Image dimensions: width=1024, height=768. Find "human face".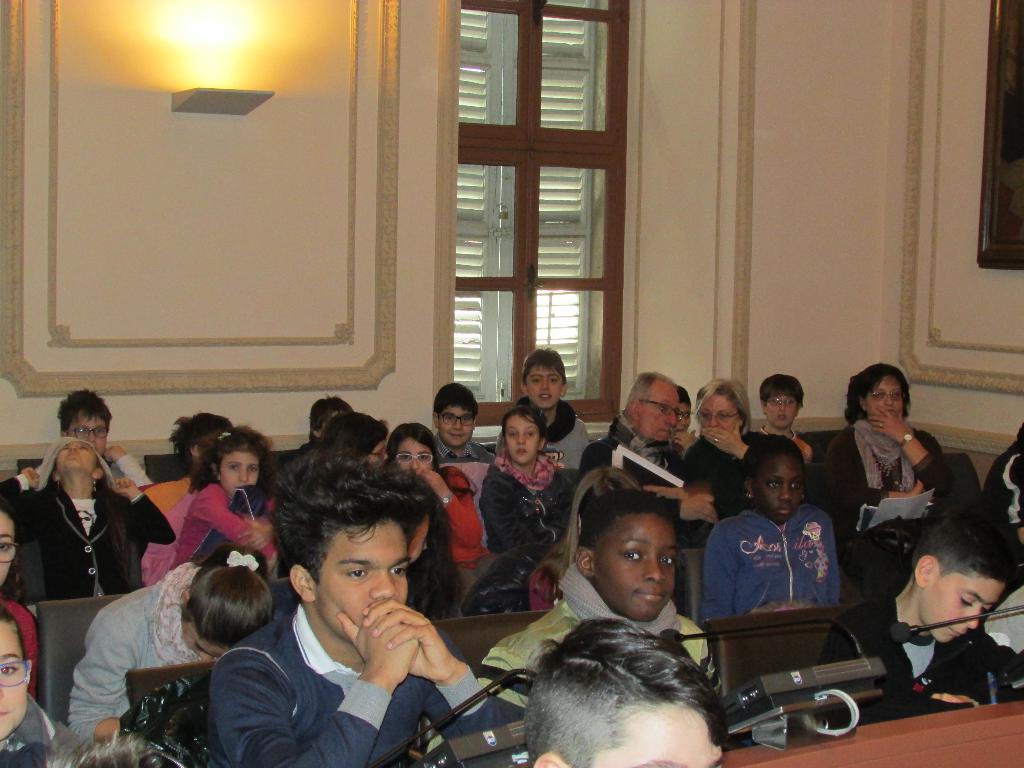
638:380:670:440.
